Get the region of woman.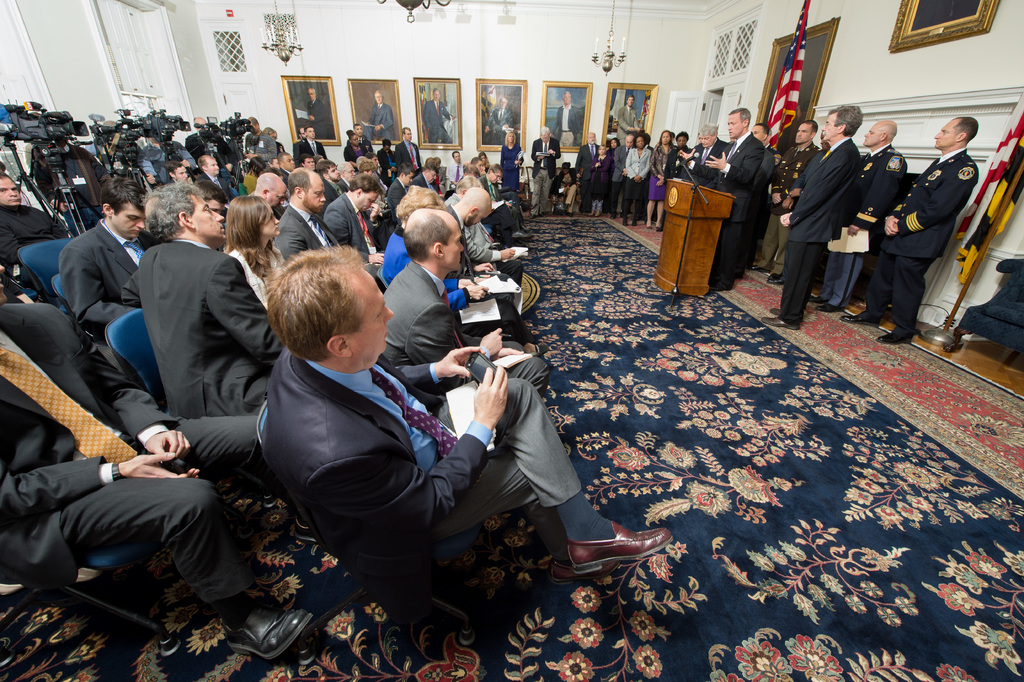
x1=622 y1=132 x2=651 y2=231.
